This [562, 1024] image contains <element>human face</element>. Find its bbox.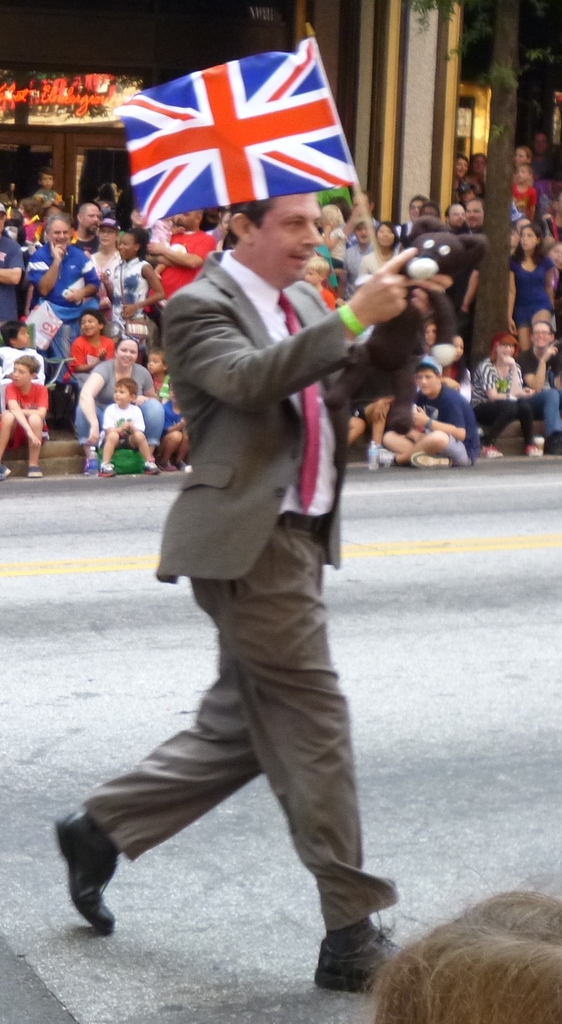
42/175/53/192.
